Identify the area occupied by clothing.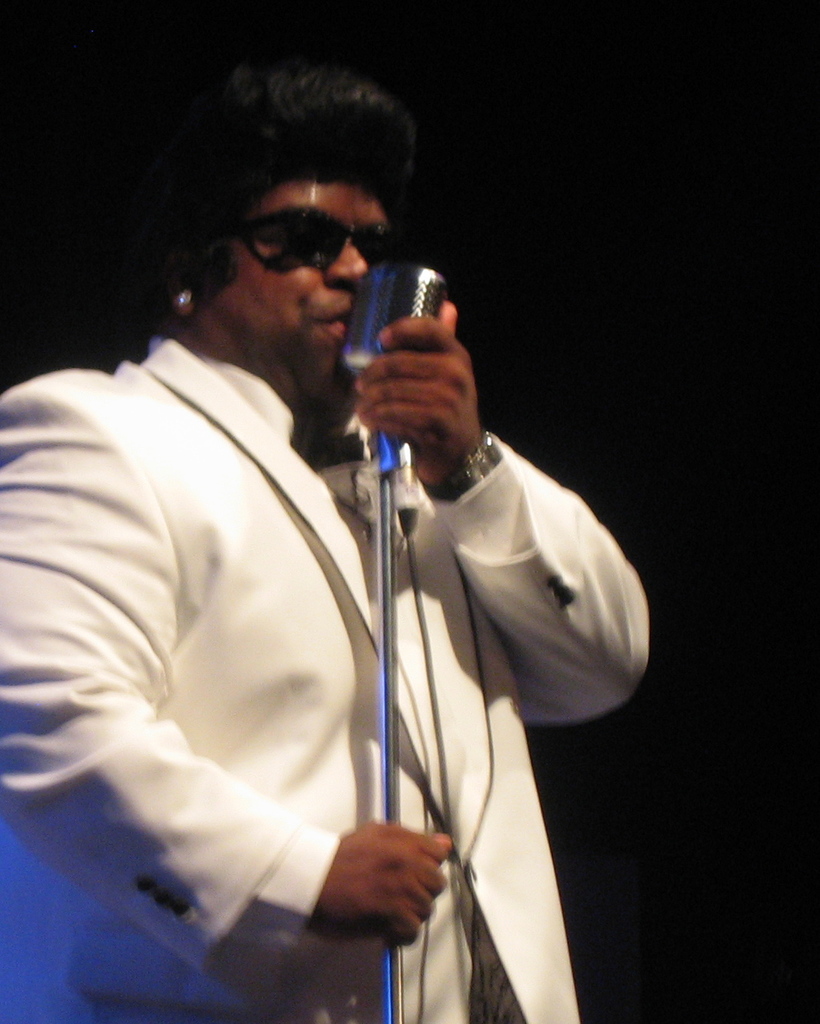
Area: 0/329/648/1023.
